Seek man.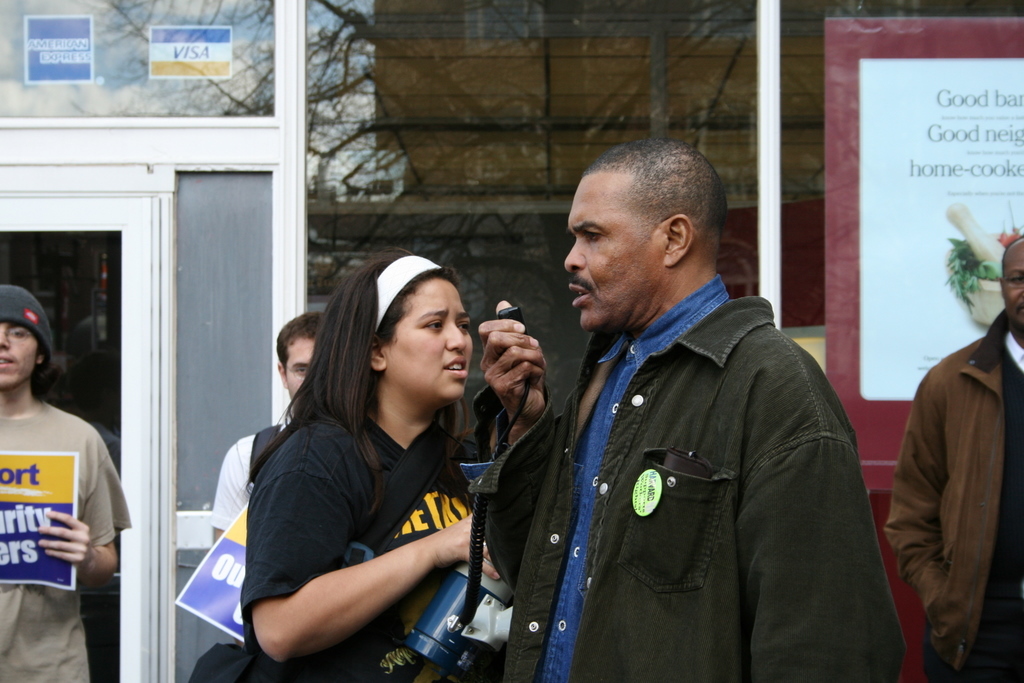
(0,276,128,681).
